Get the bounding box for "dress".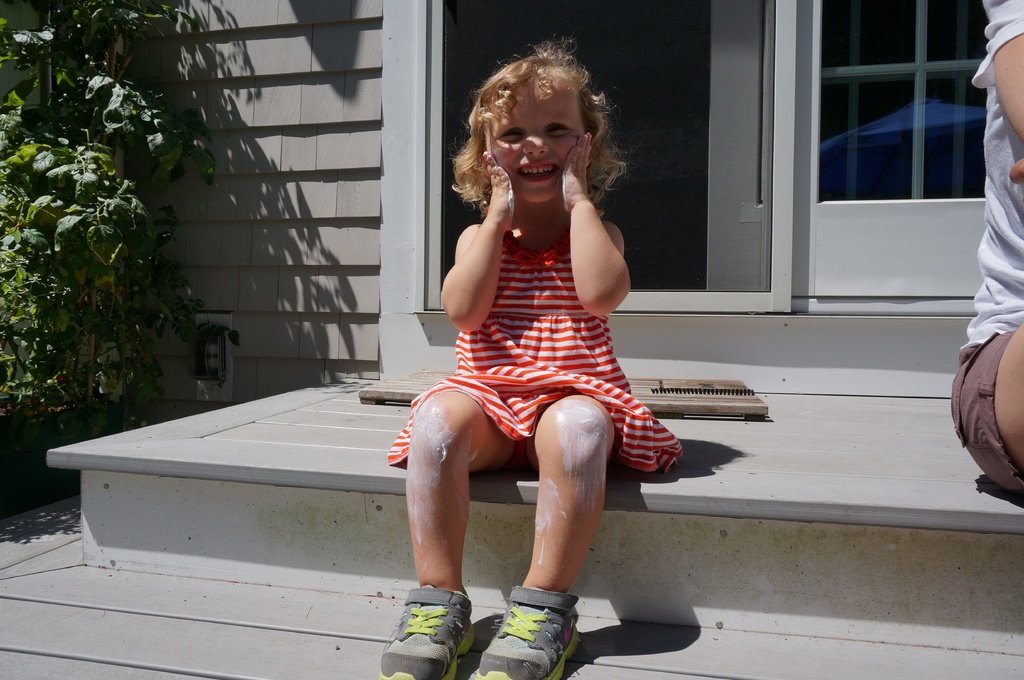
bbox=(390, 232, 684, 479).
